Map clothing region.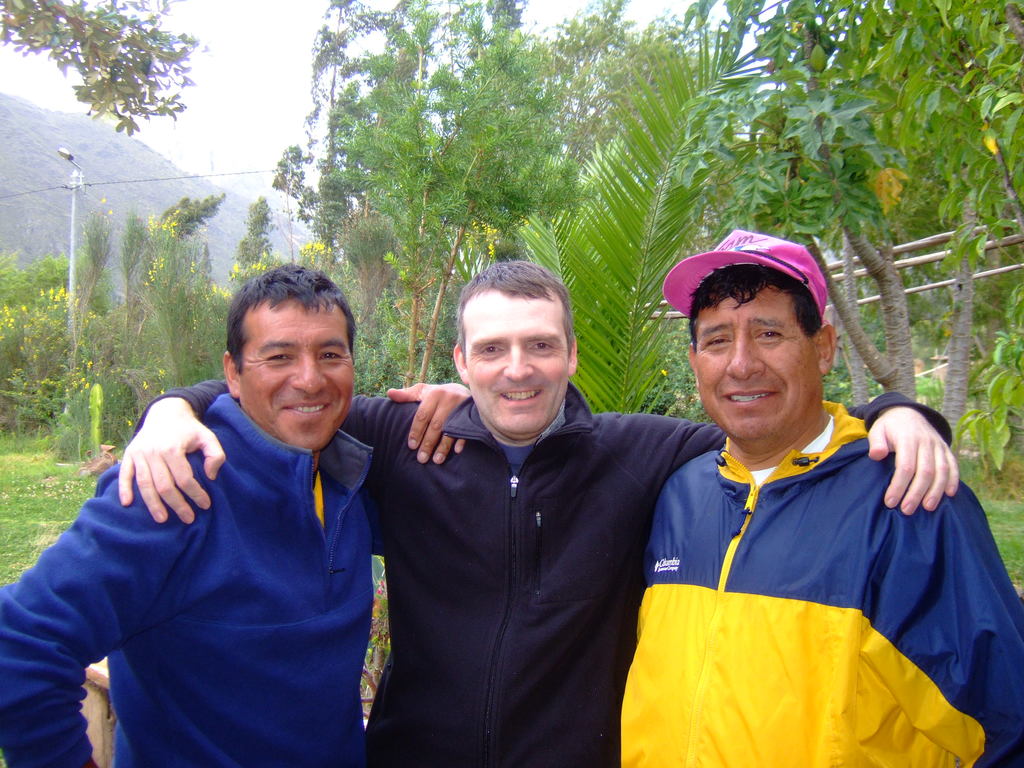
Mapped to (0,383,380,767).
